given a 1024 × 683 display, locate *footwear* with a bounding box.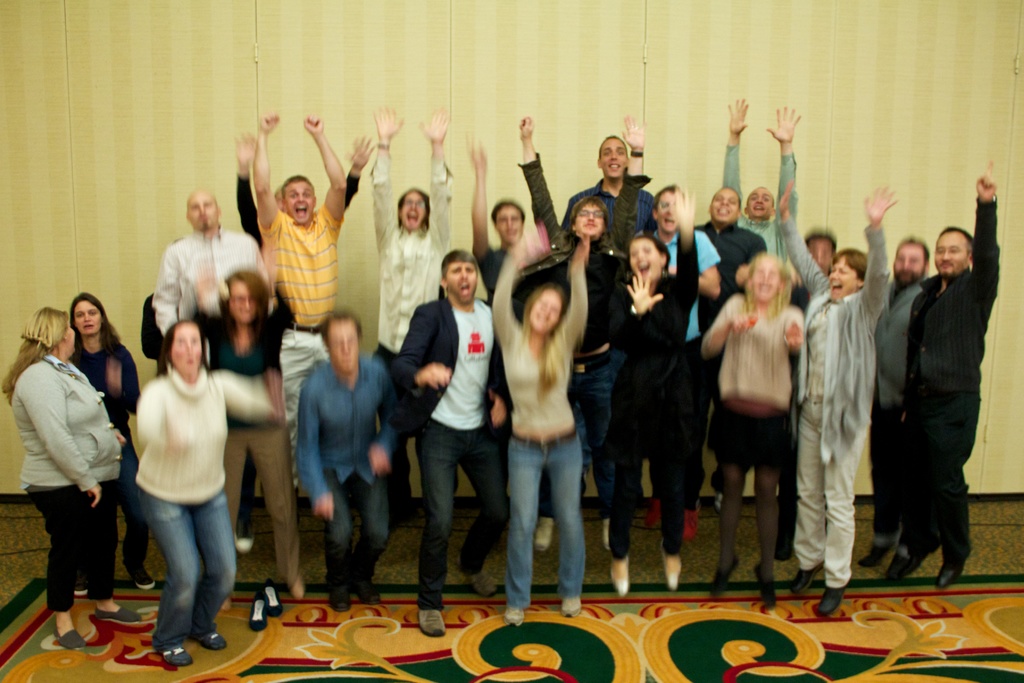
Located: detection(751, 563, 777, 605).
